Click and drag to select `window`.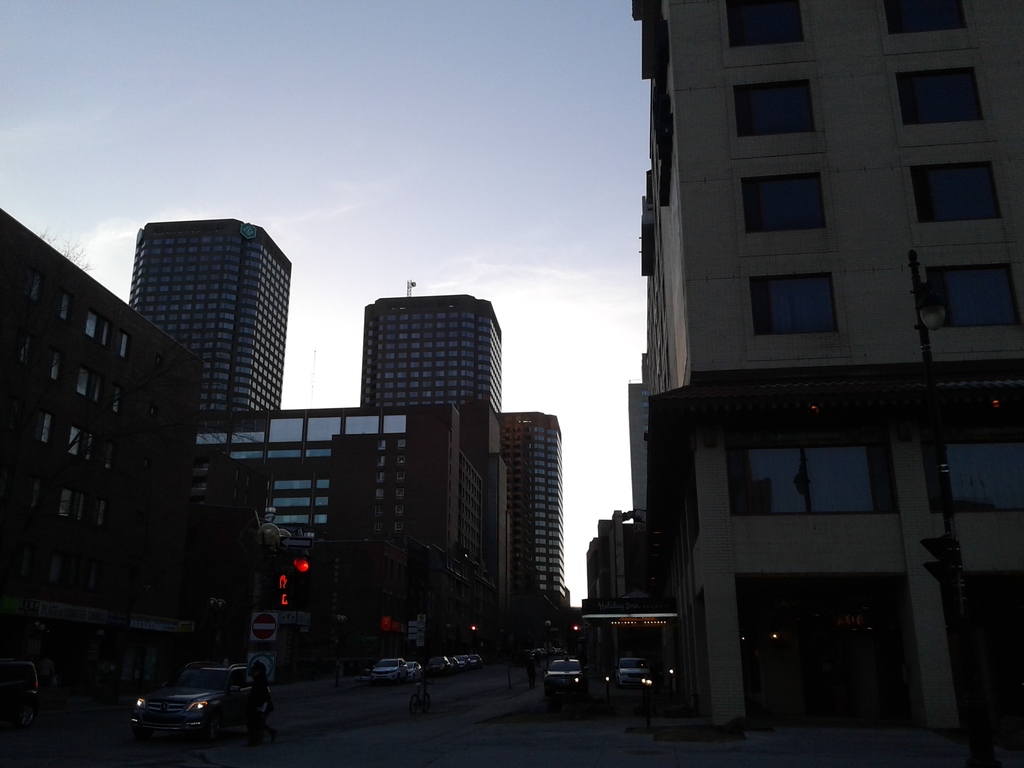
Selection: (58, 294, 70, 321).
